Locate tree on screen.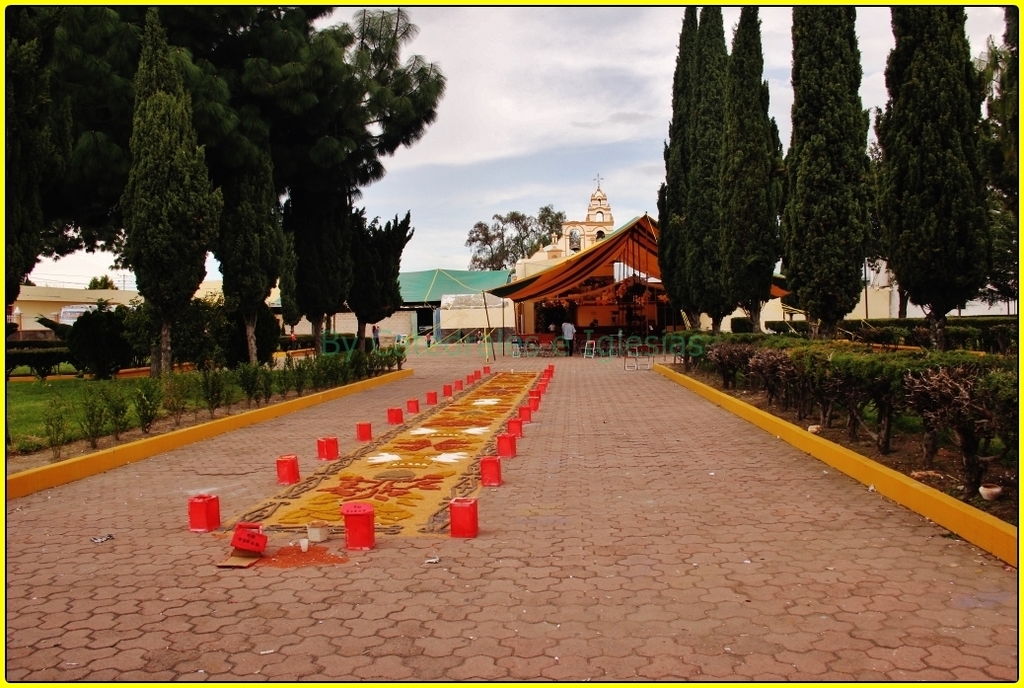
On screen at <box>46,371,144,466</box>.
